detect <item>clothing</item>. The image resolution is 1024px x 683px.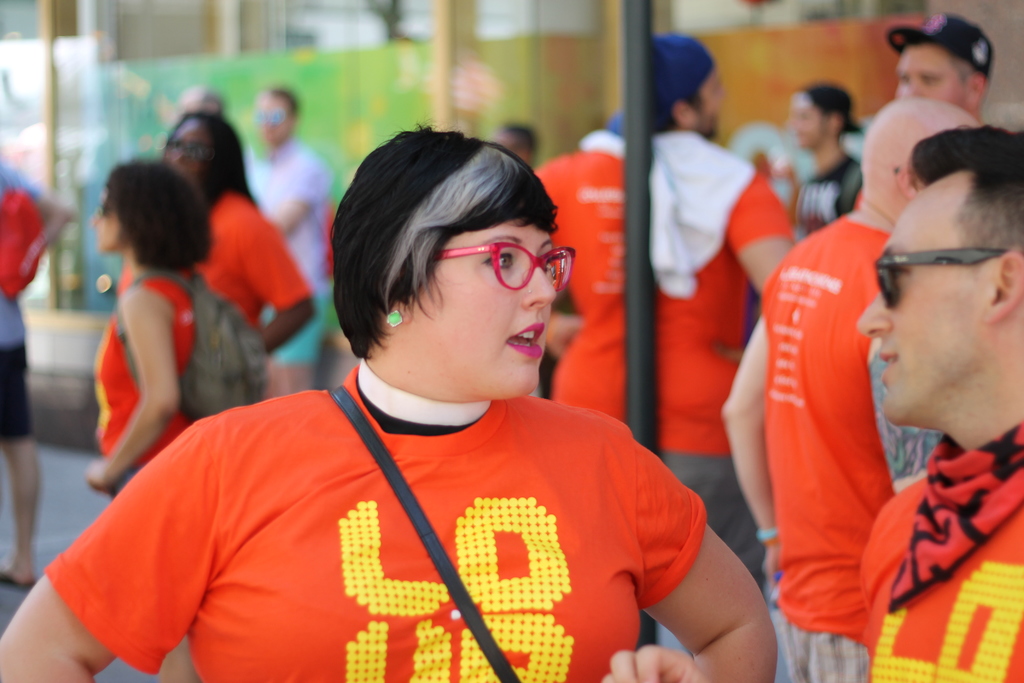
left=246, top=131, right=326, bottom=368.
